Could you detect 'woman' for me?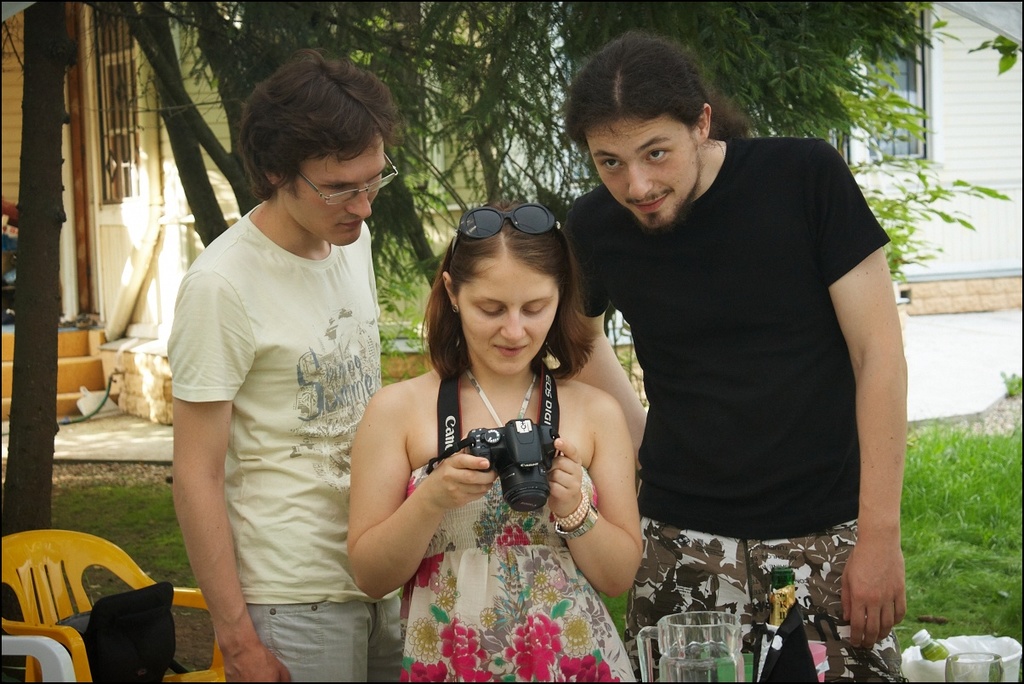
Detection result: {"left": 354, "top": 183, "right": 642, "bottom": 675}.
